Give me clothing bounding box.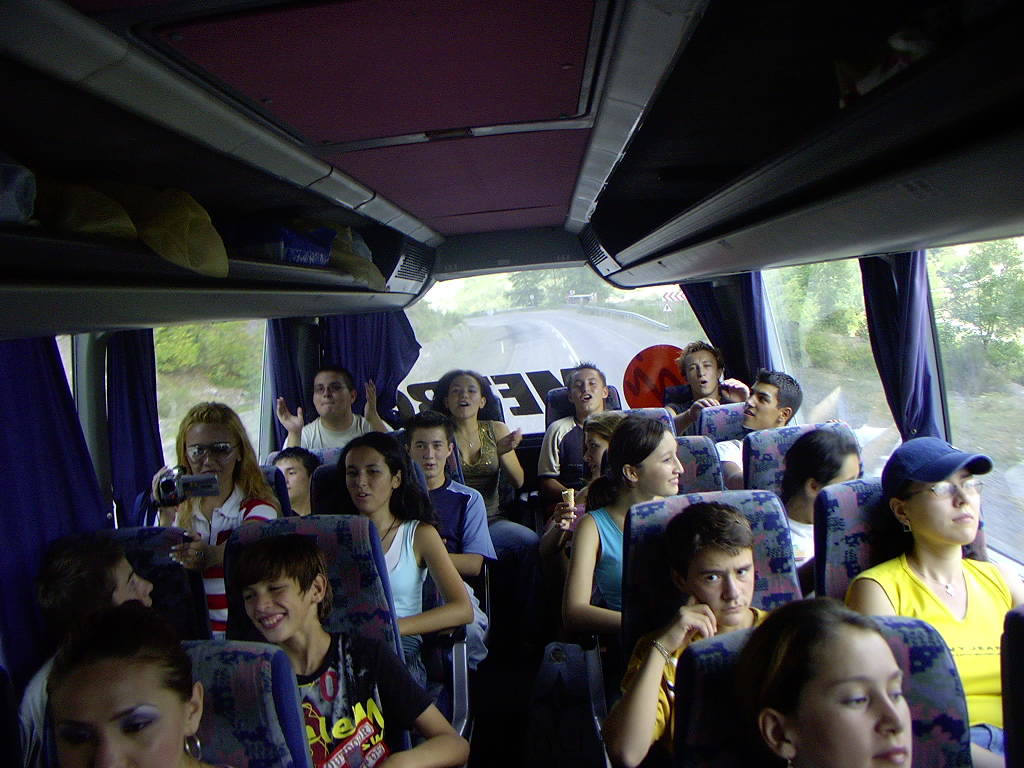
rect(367, 497, 439, 685).
